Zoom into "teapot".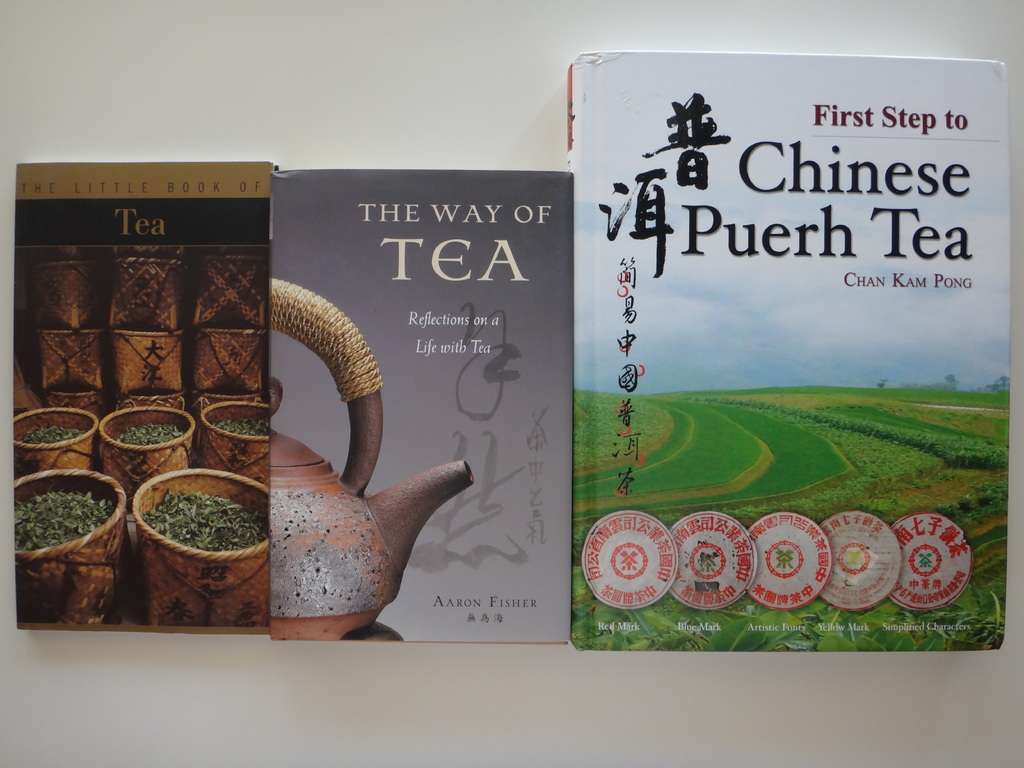
Zoom target: <region>269, 280, 472, 639</region>.
